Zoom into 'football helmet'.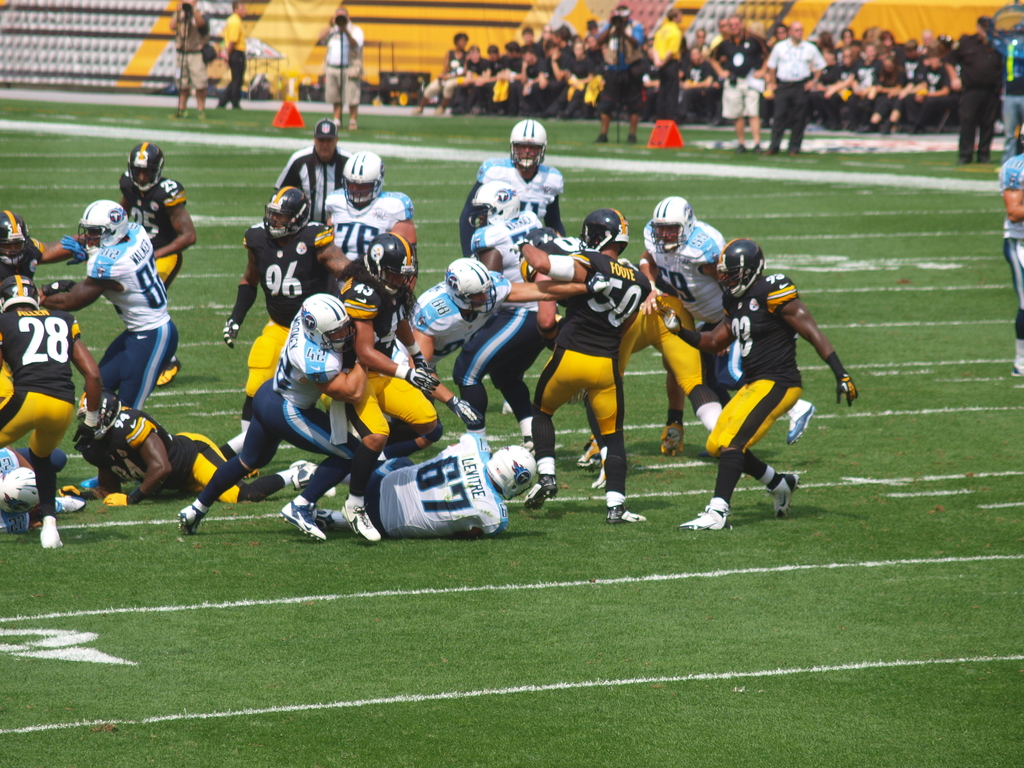
Zoom target: <box>339,152,386,206</box>.
